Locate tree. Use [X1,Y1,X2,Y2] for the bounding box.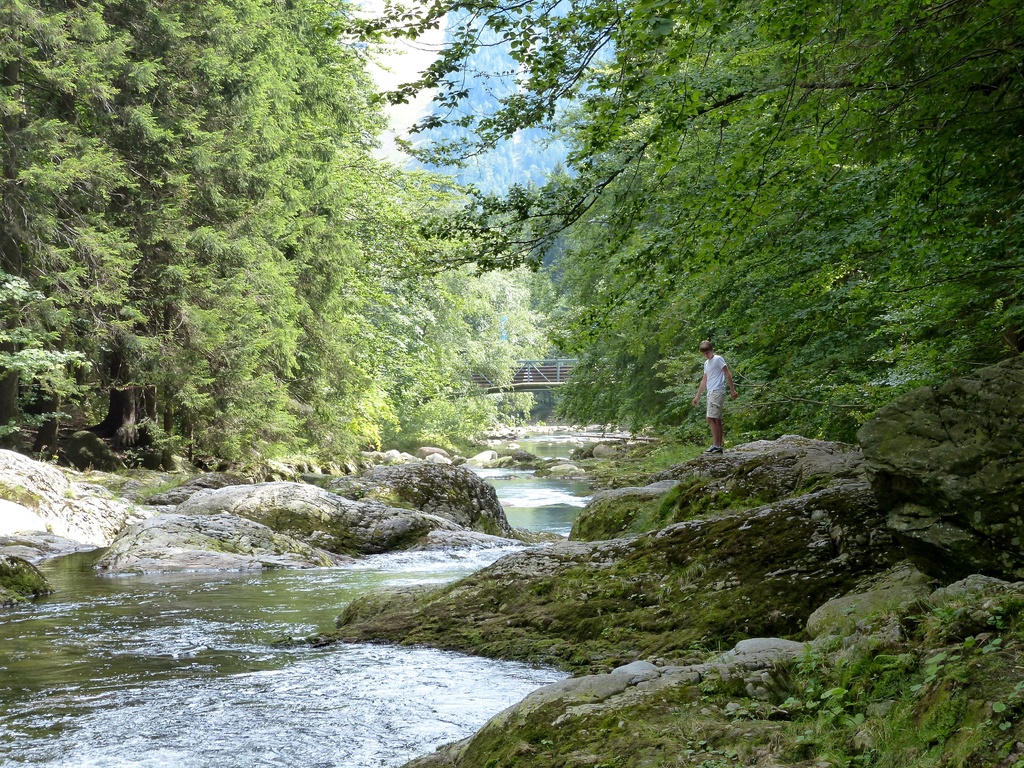
[0,1,132,438].
